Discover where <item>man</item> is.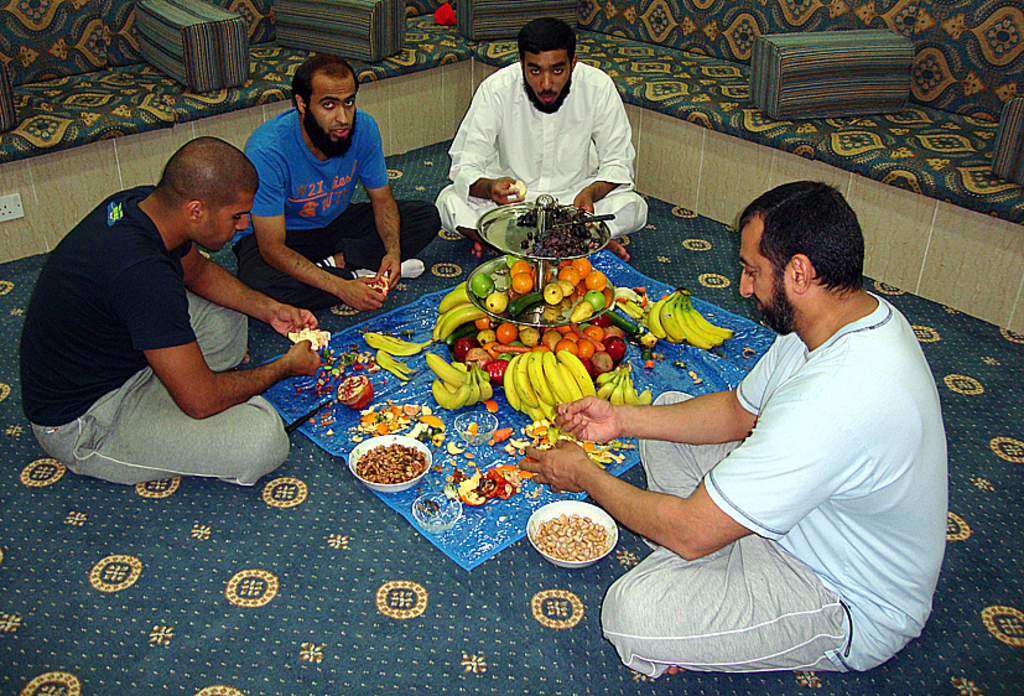
Discovered at select_region(432, 15, 650, 263).
